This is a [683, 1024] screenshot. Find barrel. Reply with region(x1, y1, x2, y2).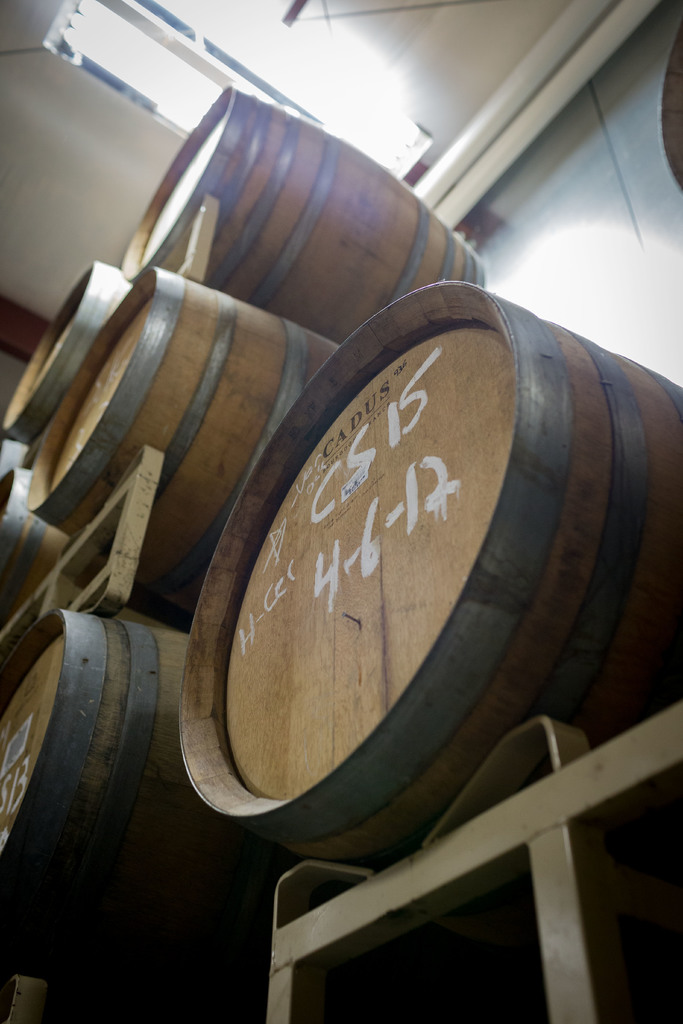
region(121, 116, 500, 305).
